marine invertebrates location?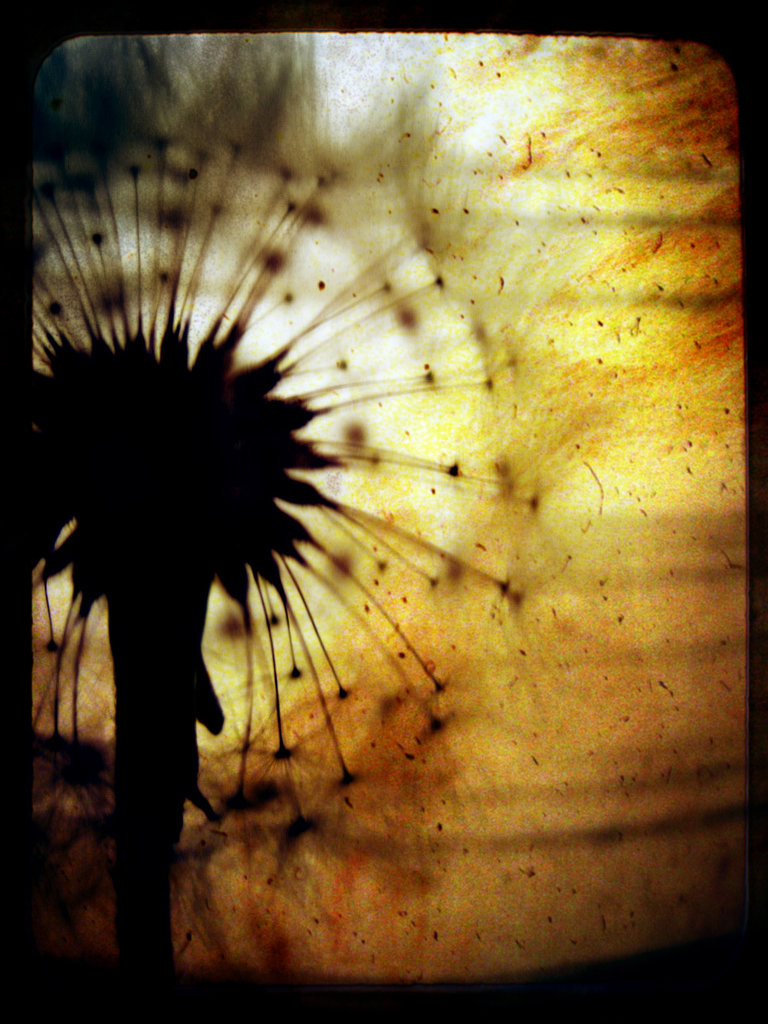
16/127/576/1010
